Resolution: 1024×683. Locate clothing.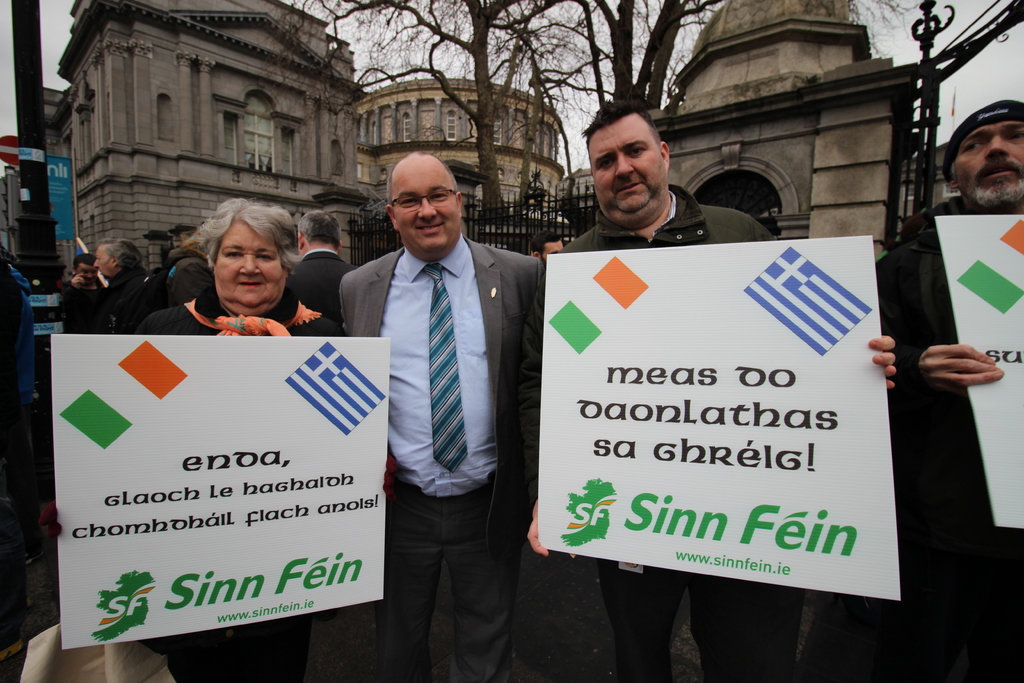
{"left": 616, "top": 574, "right": 801, "bottom": 678}.
